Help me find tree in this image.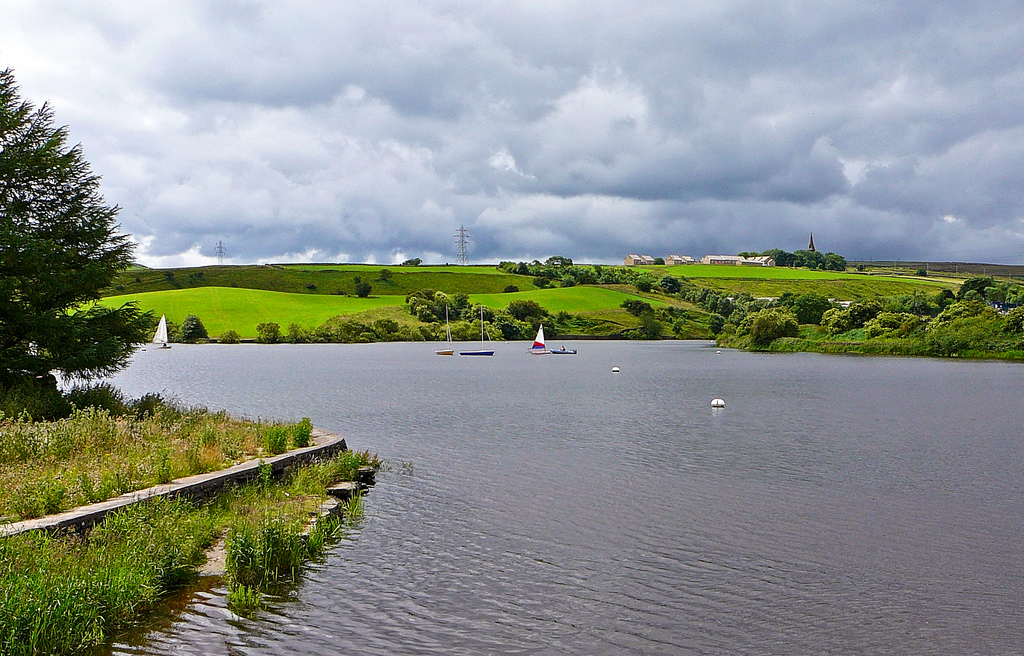
Found it: box(502, 286, 521, 295).
